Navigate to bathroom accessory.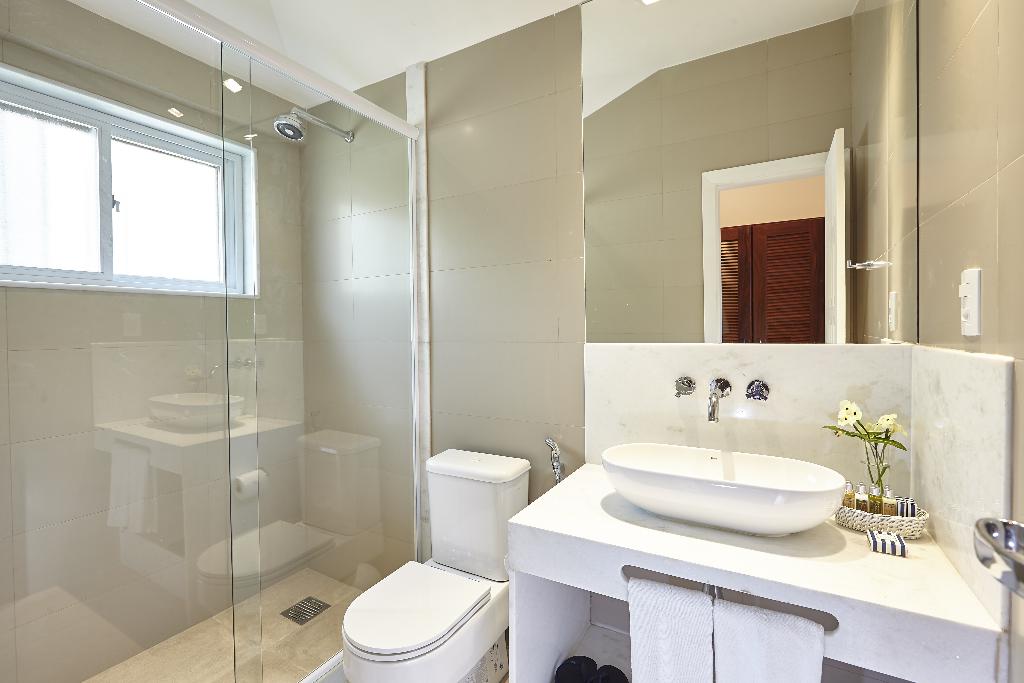
Navigation target: (left=274, top=106, right=353, bottom=141).
